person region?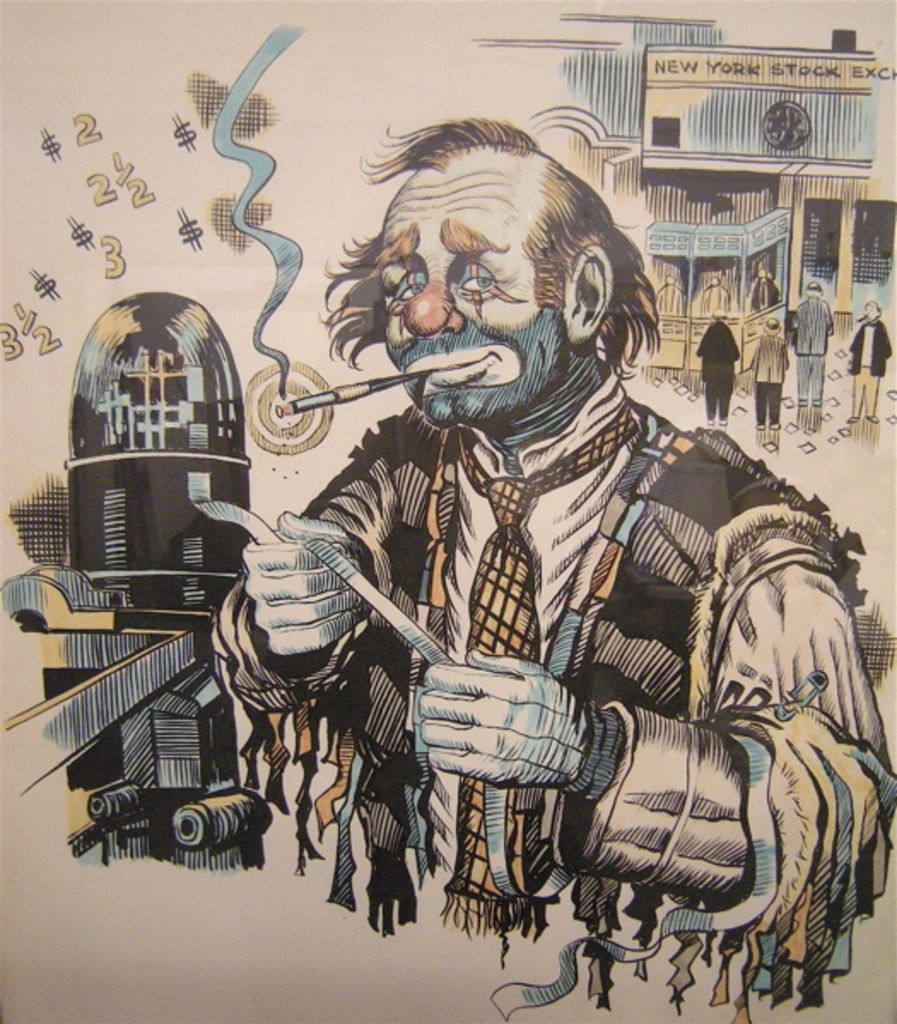
{"left": 842, "top": 299, "right": 895, "bottom": 402}
